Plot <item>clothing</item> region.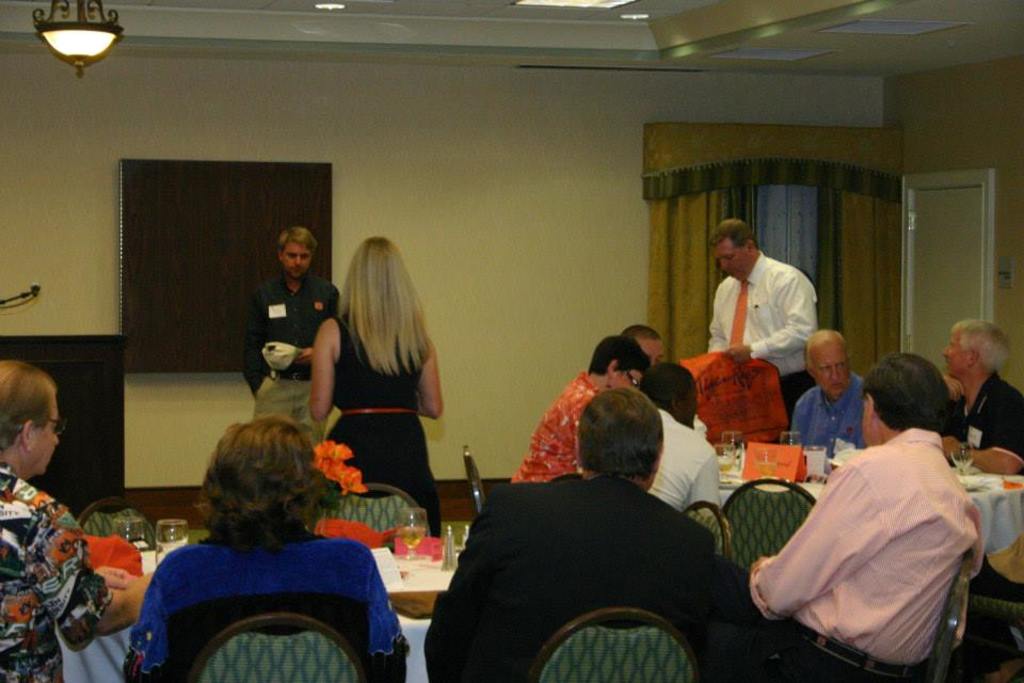
Plotted at bbox(690, 423, 981, 682).
